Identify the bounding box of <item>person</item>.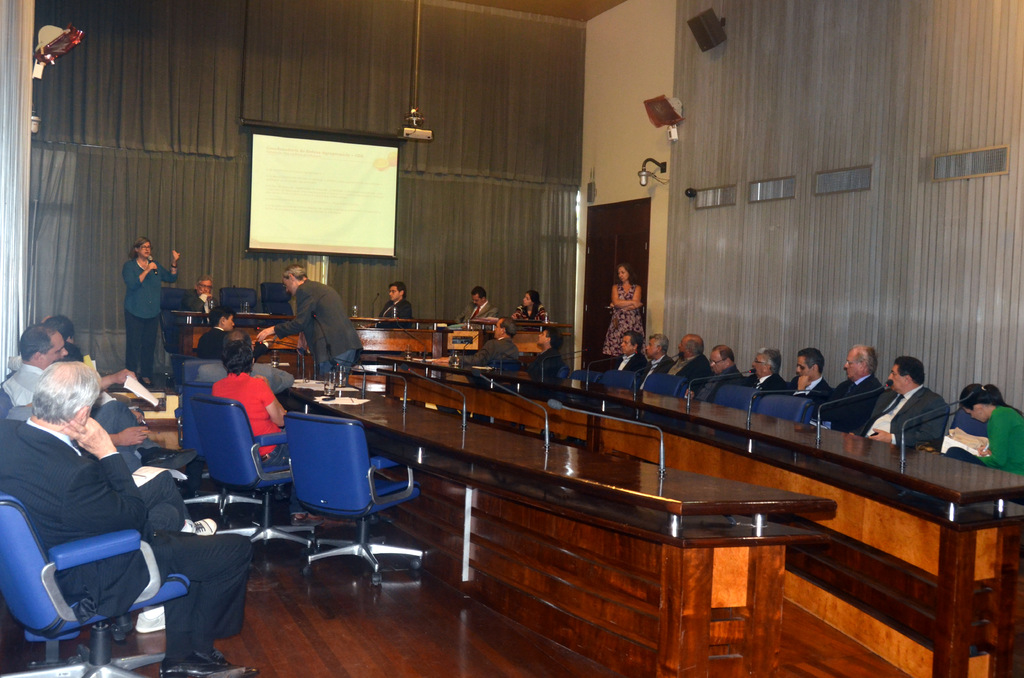
region(1, 328, 77, 421).
